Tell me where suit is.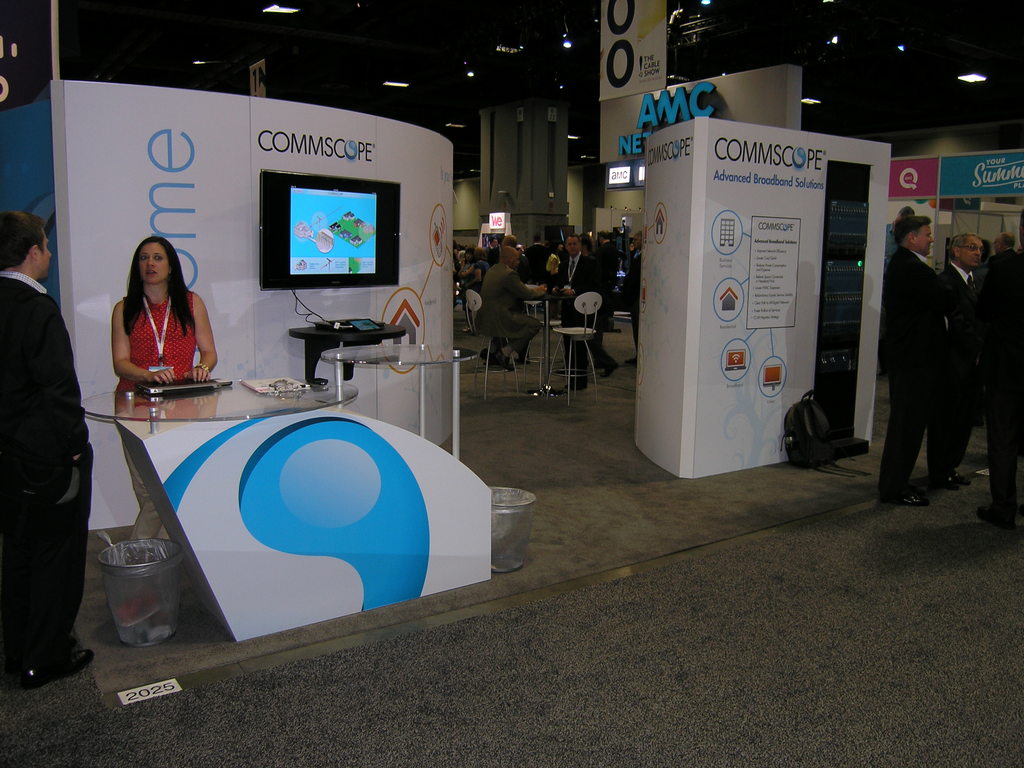
suit is at [885,248,934,494].
